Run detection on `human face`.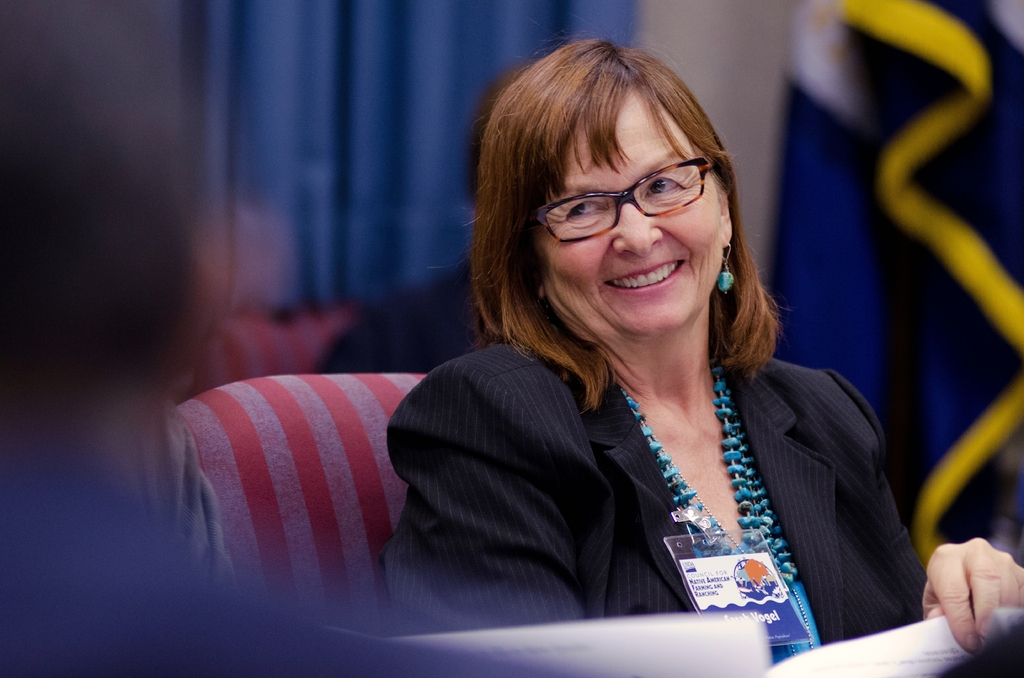
Result: region(540, 93, 724, 335).
